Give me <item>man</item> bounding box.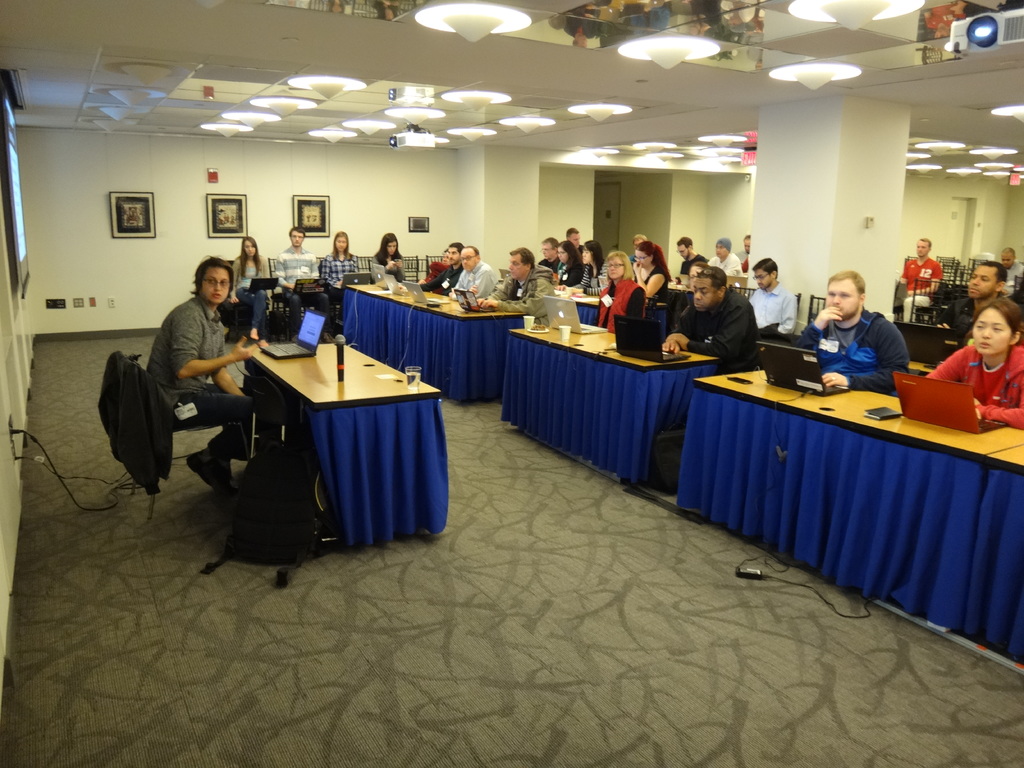
(x1=417, y1=242, x2=467, y2=297).
